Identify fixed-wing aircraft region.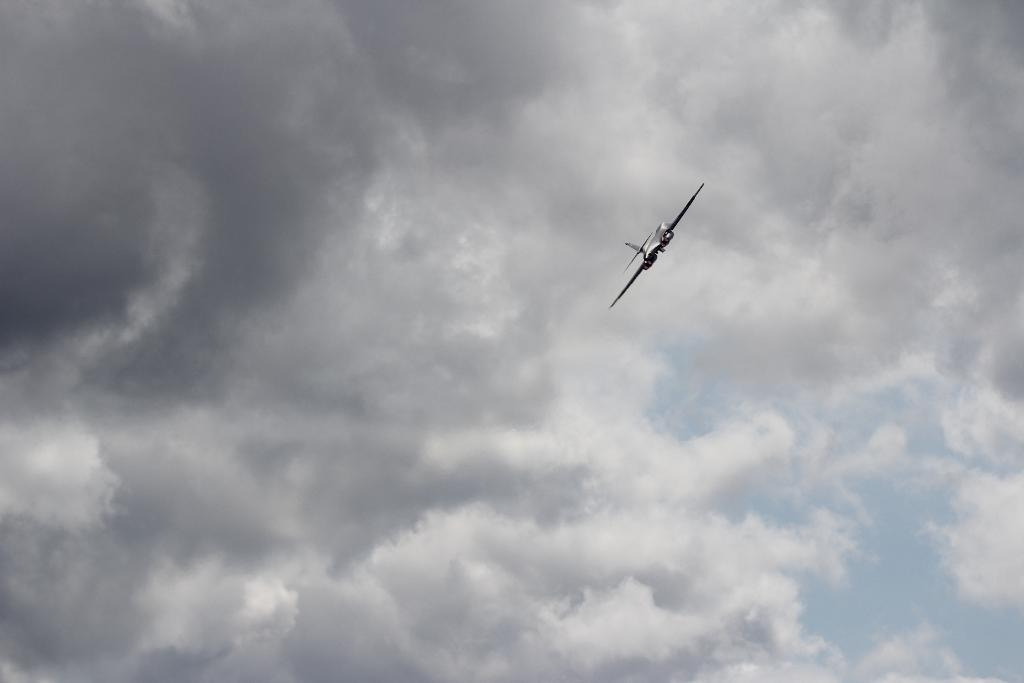
Region: (left=611, top=182, right=708, bottom=309).
